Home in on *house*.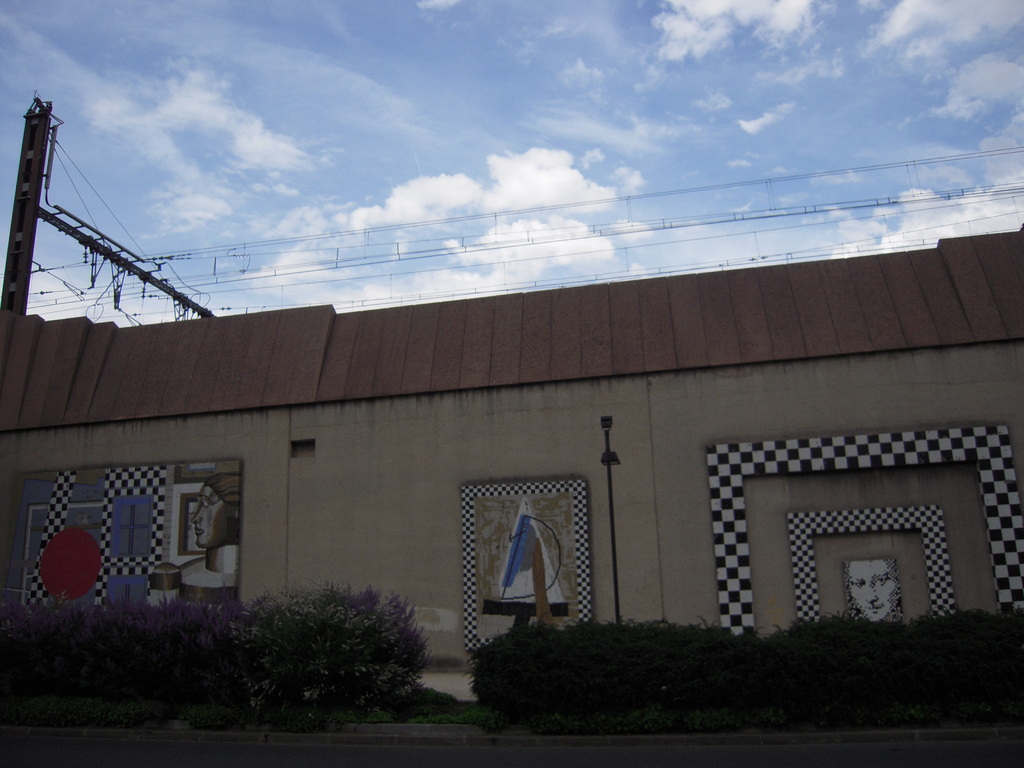
Homed in at (x1=0, y1=246, x2=1023, y2=682).
